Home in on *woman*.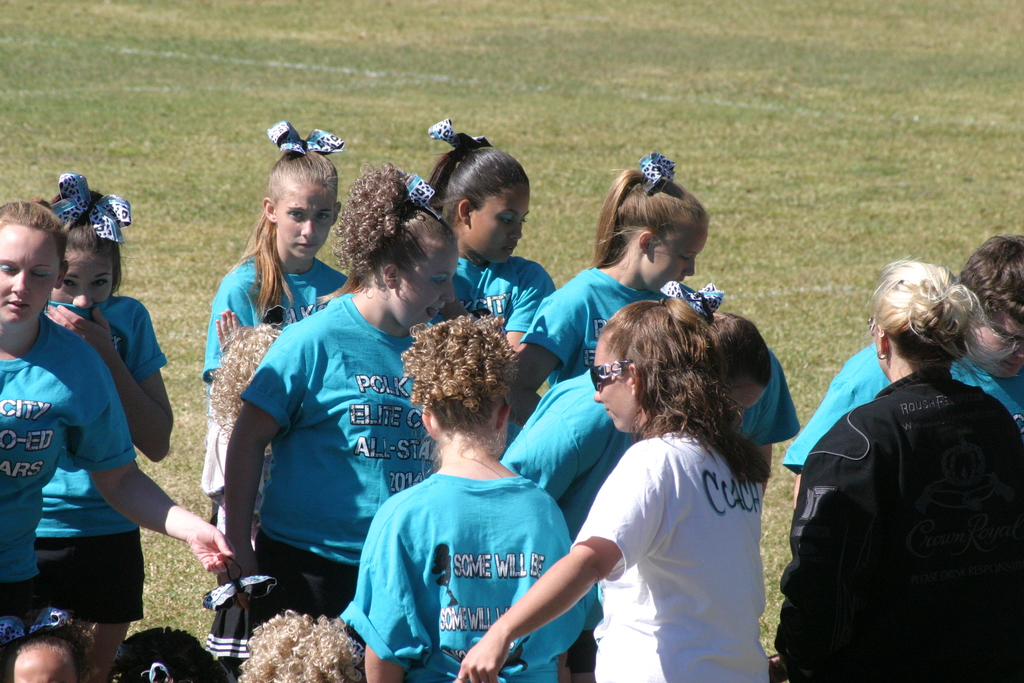
Homed in at (left=442, top=293, right=793, bottom=682).
